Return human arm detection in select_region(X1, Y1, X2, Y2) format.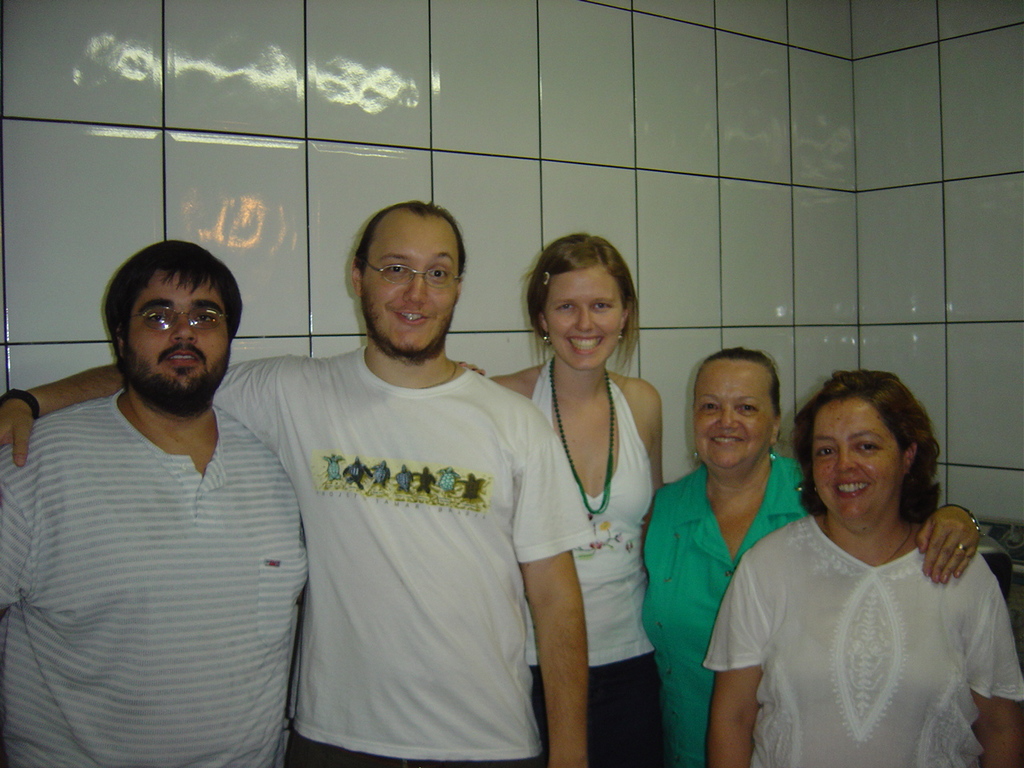
select_region(519, 417, 590, 767).
